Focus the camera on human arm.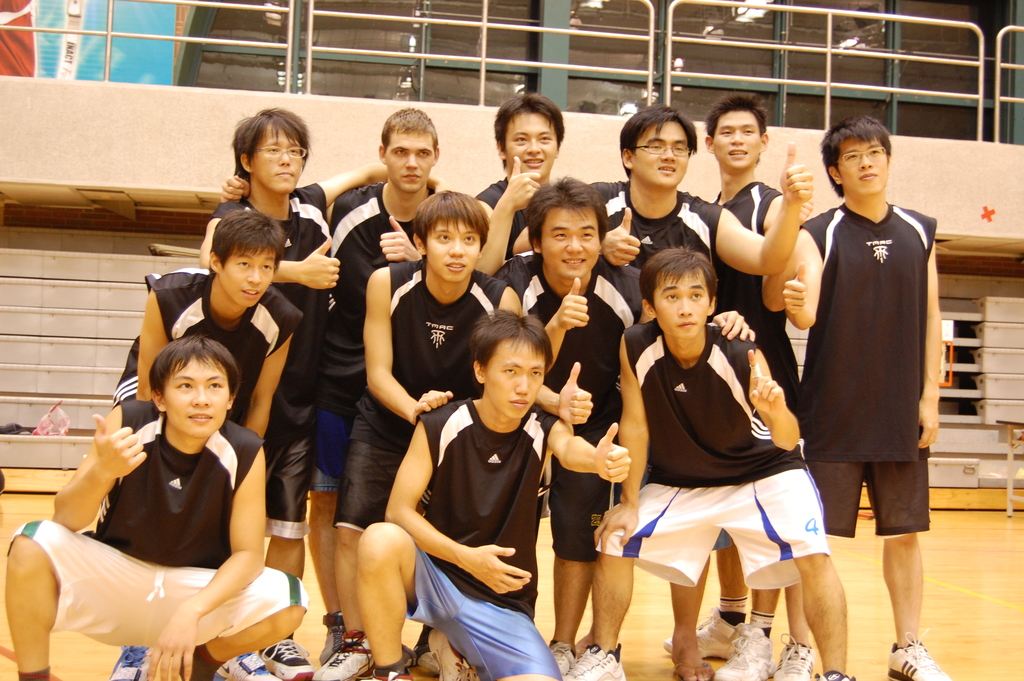
Focus region: (380,416,532,591).
